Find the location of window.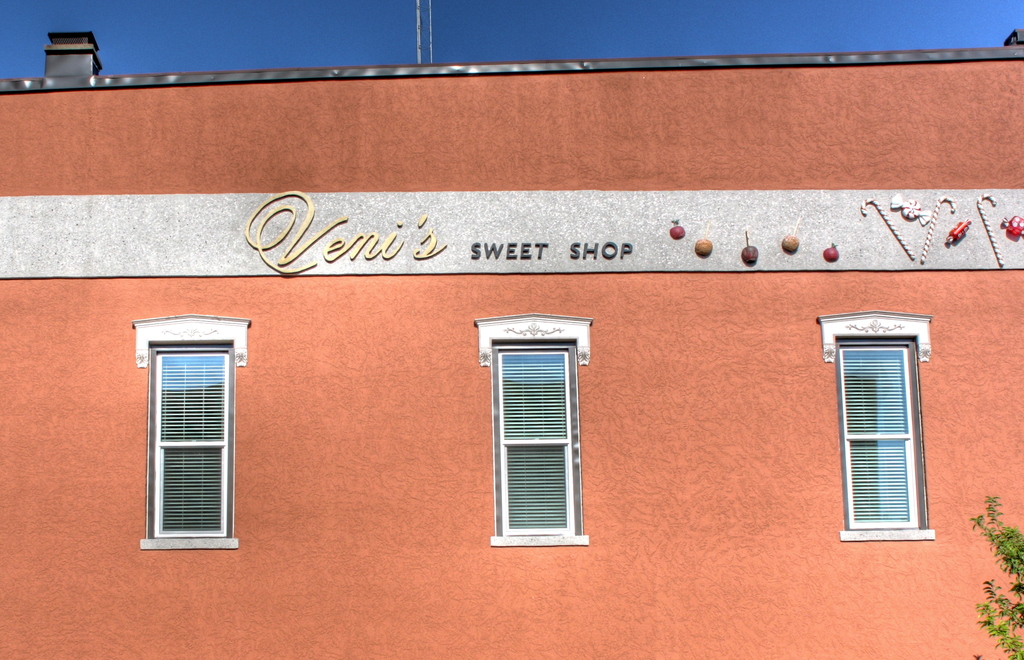
Location: [left=471, top=312, right=593, bottom=545].
